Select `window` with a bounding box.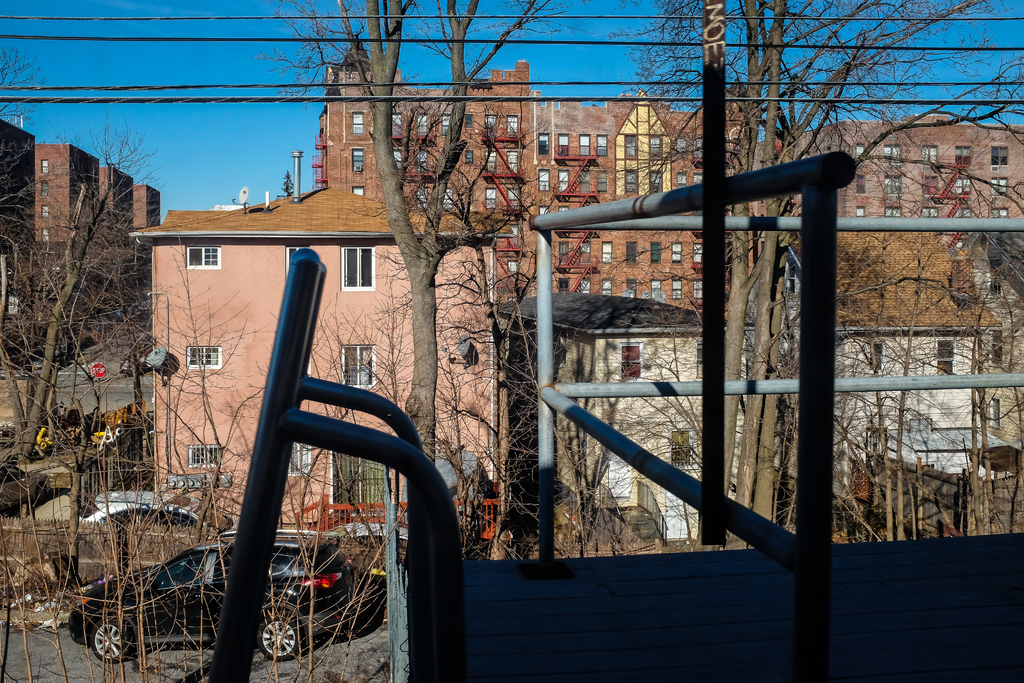
387,108,408,136.
